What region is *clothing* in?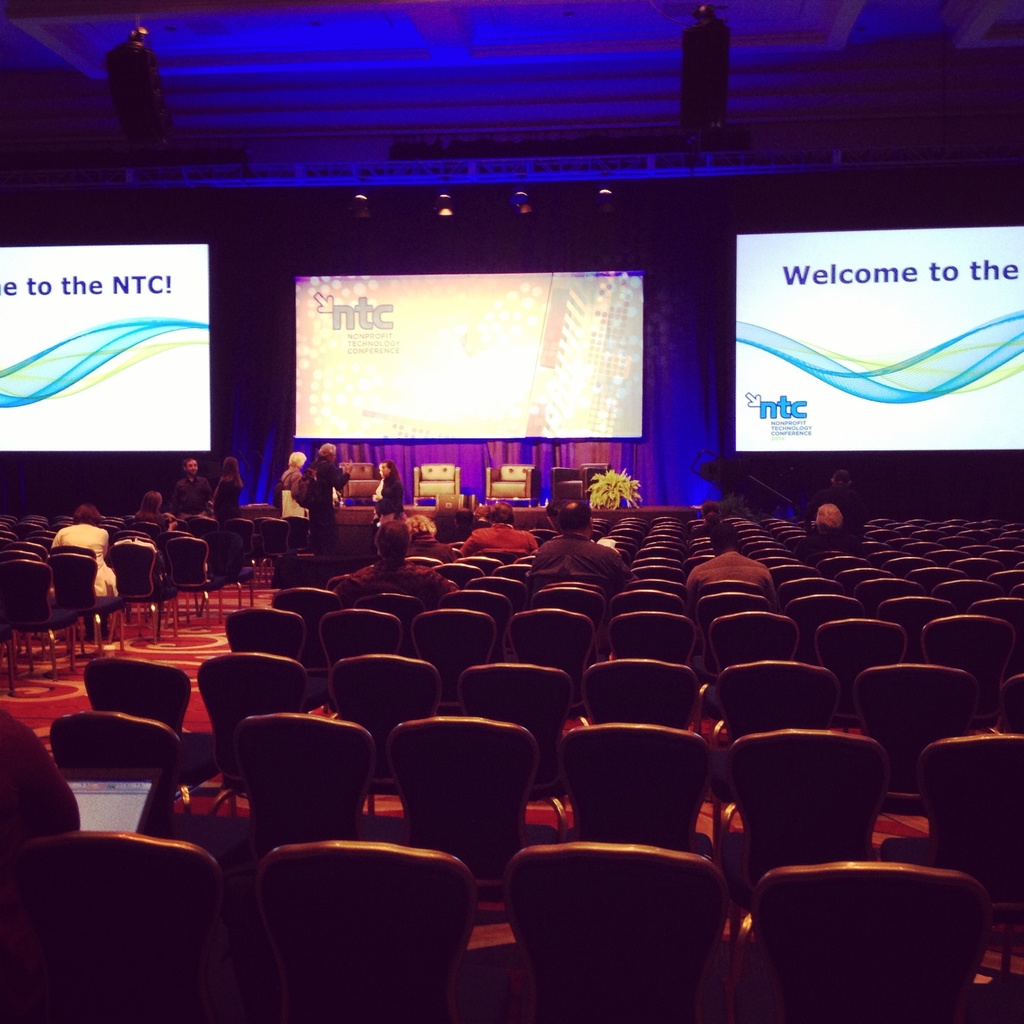
left=132, top=516, right=169, bottom=551.
